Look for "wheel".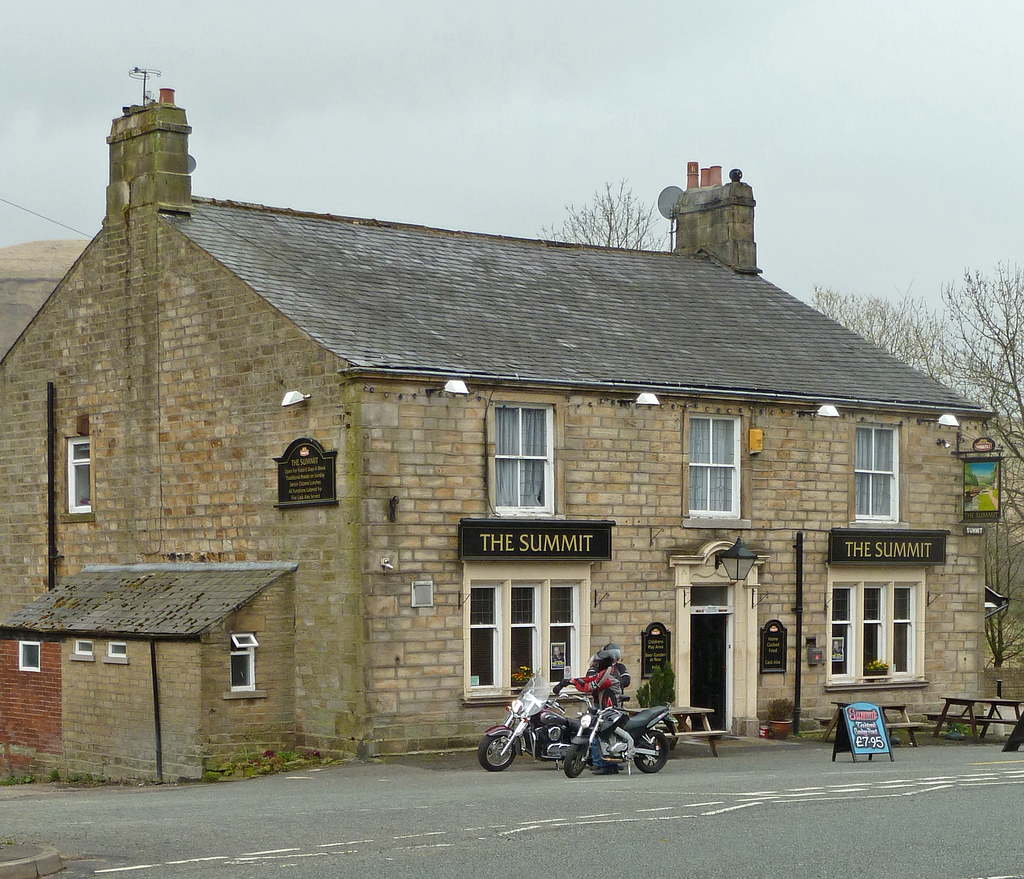
Found: rect(564, 746, 589, 776).
